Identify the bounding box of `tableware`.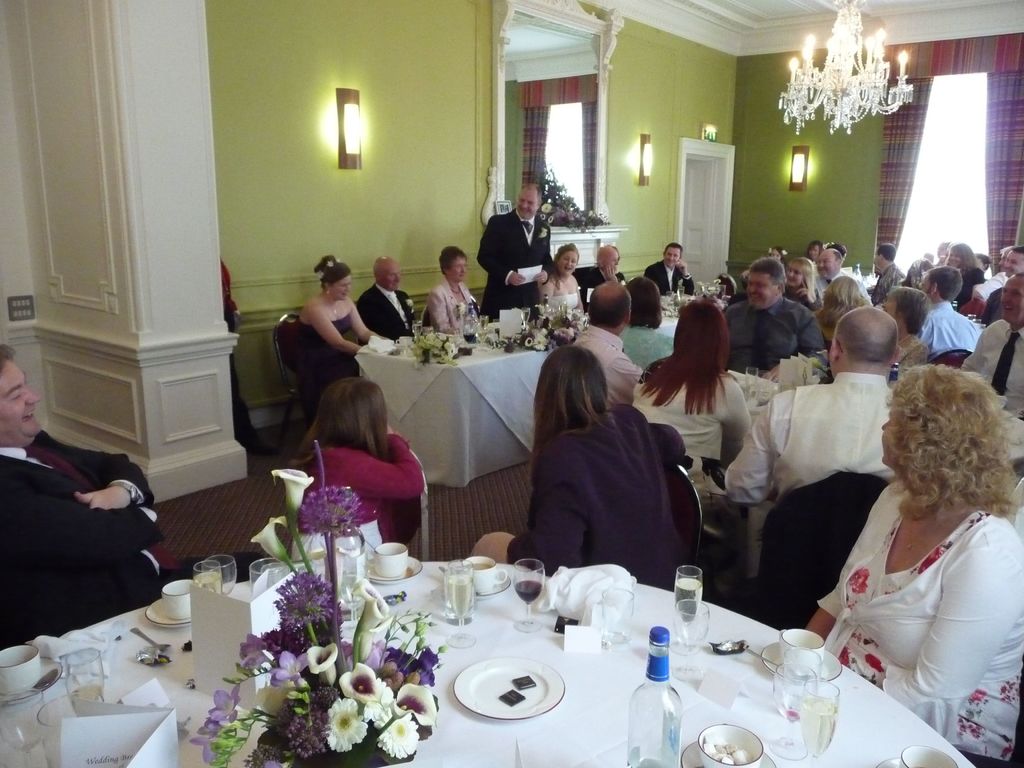
l=680, t=285, r=684, b=308.
